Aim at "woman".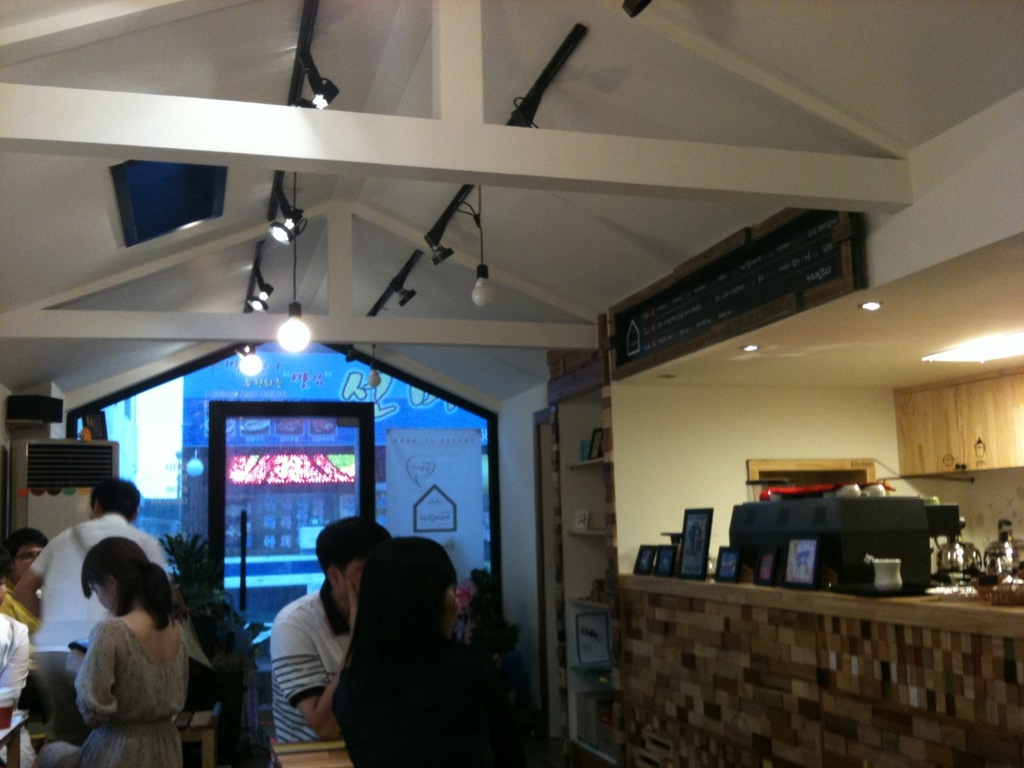
Aimed at 44 534 212 758.
